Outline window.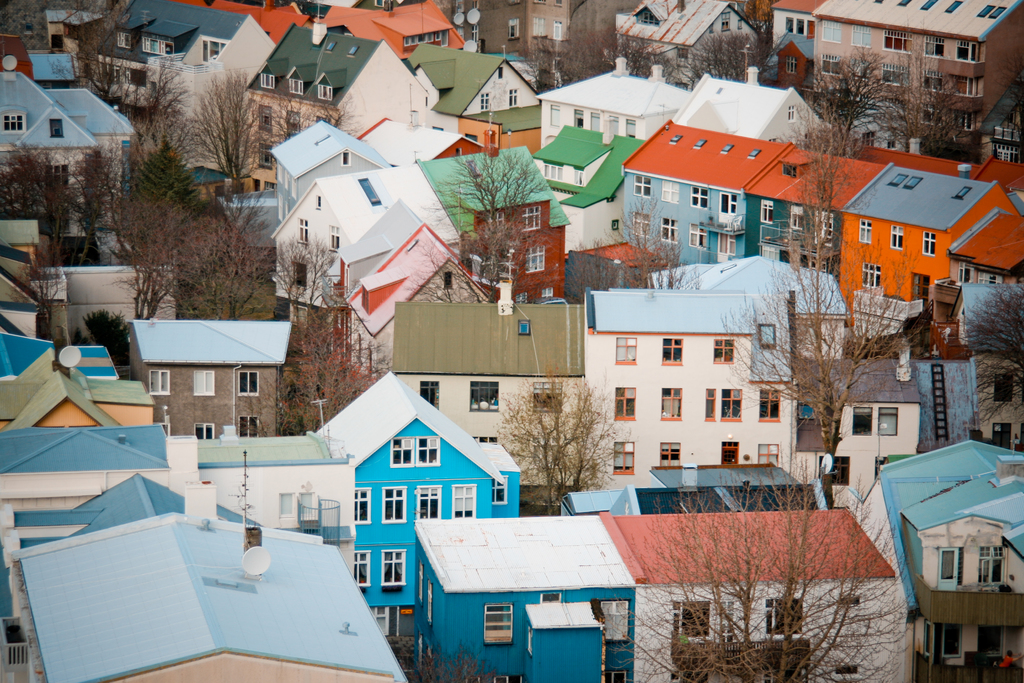
Outline: pyautogui.locateOnScreen(902, 0, 911, 4).
